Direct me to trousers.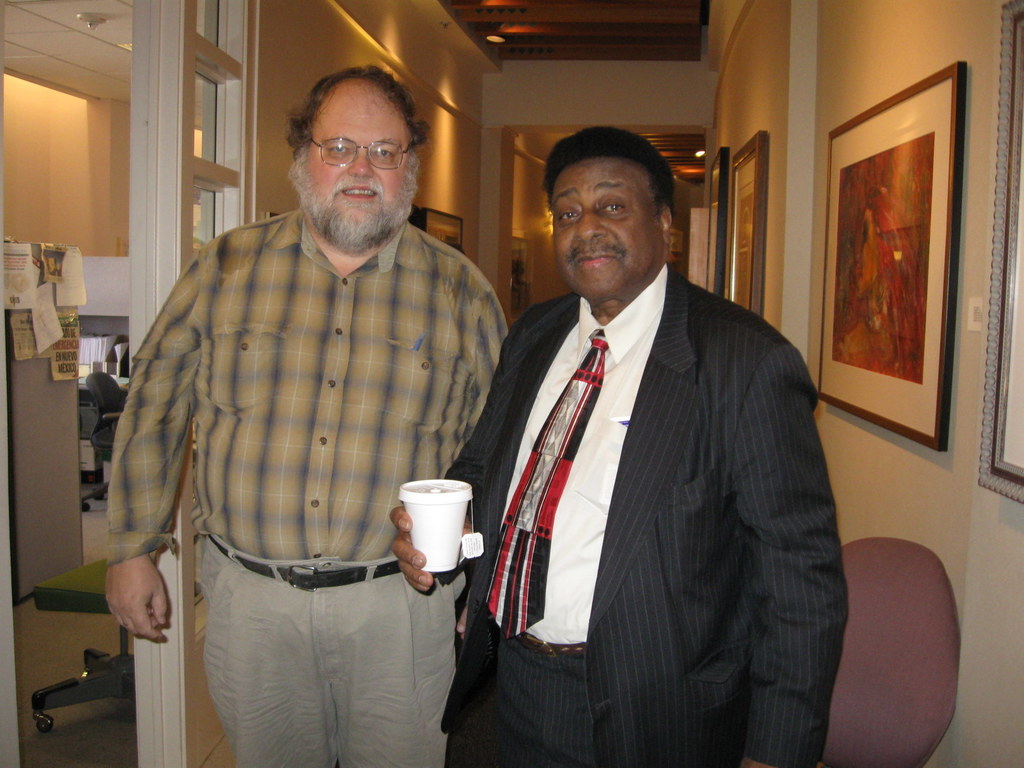
Direction: (179,554,453,751).
